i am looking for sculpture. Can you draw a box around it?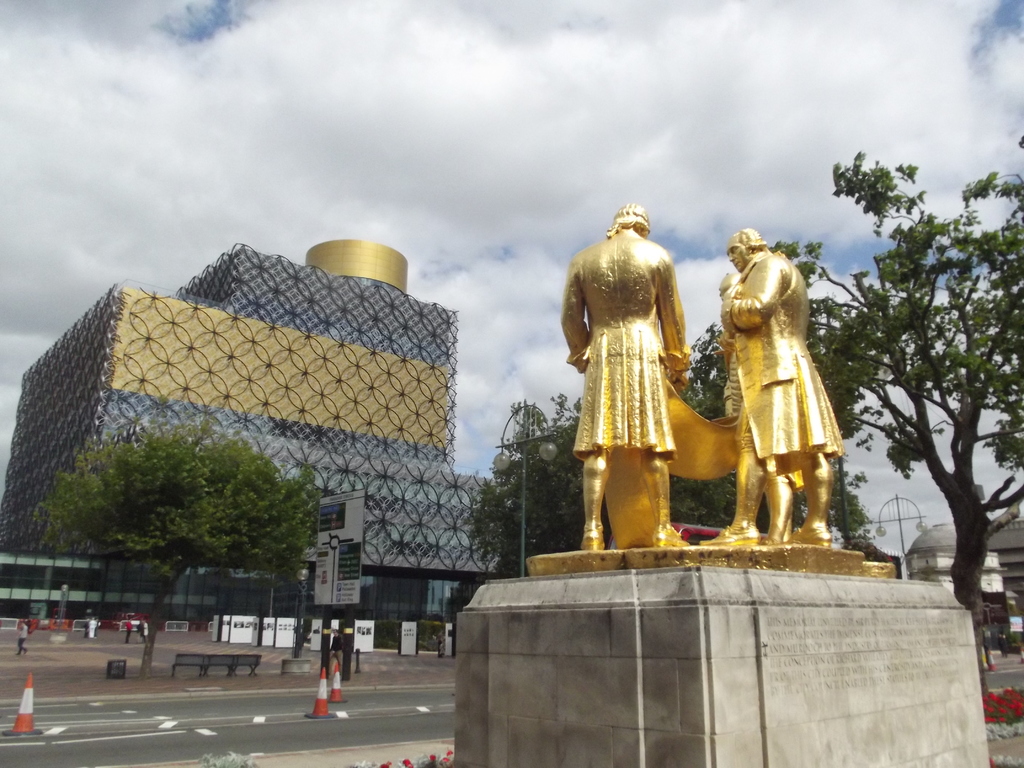
Sure, the bounding box is rect(572, 201, 694, 543).
